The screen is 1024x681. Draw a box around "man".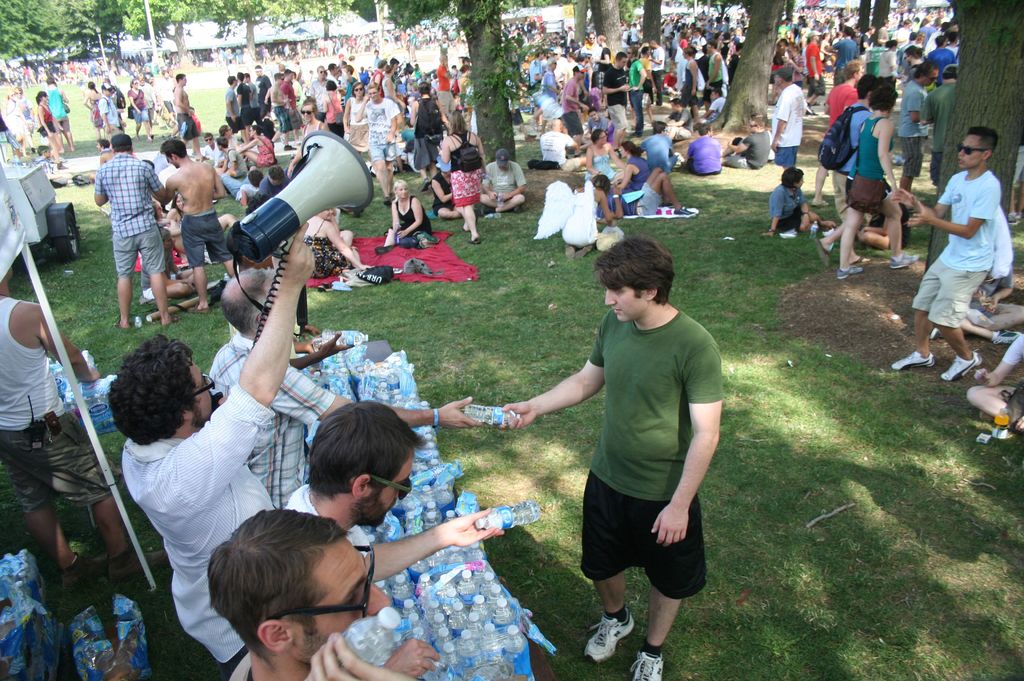
(278,394,513,587).
